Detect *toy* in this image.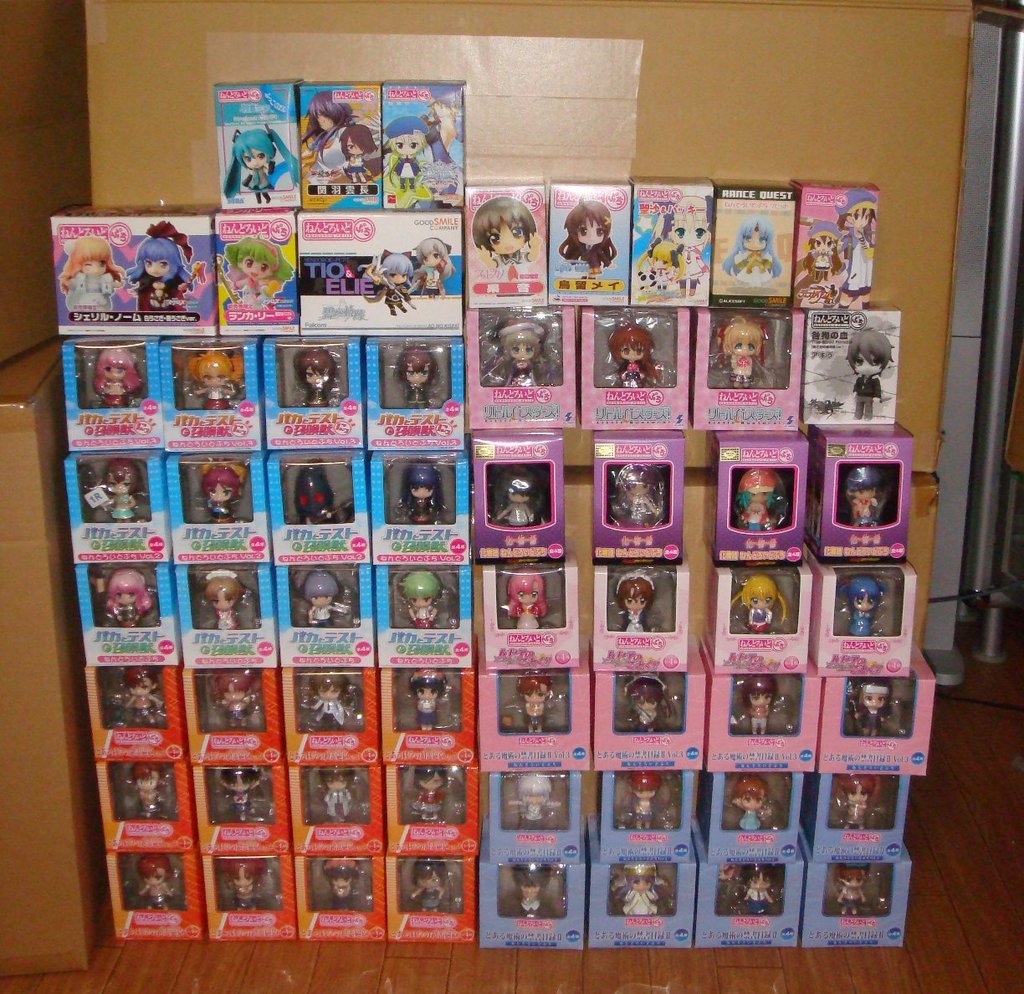
Detection: select_region(317, 858, 360, 916).
